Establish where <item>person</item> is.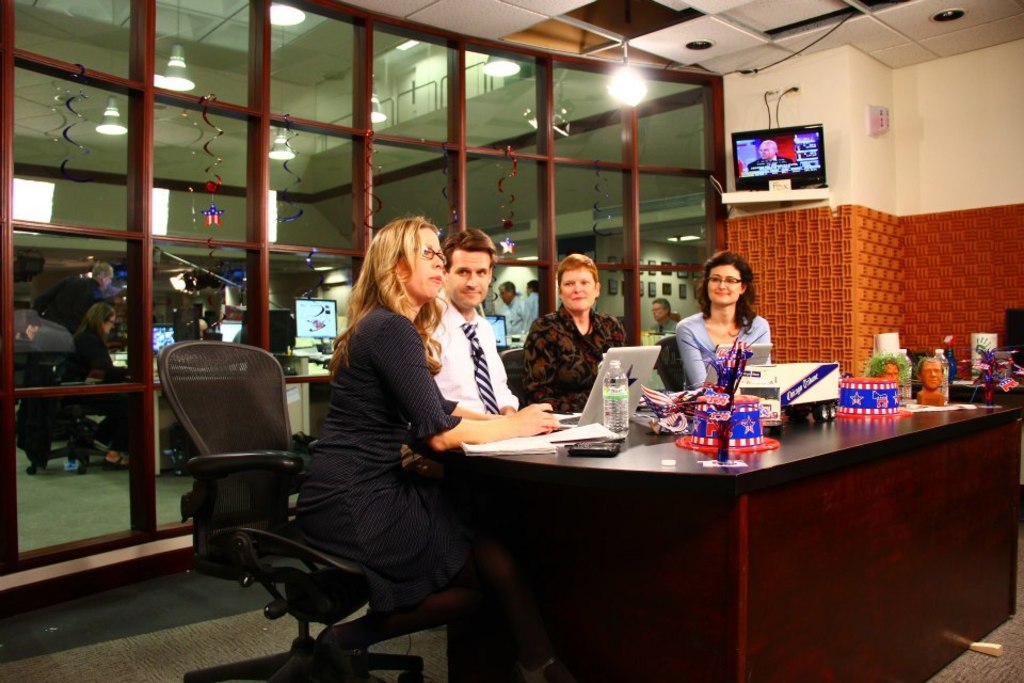
Established at (33,268,118,336).
